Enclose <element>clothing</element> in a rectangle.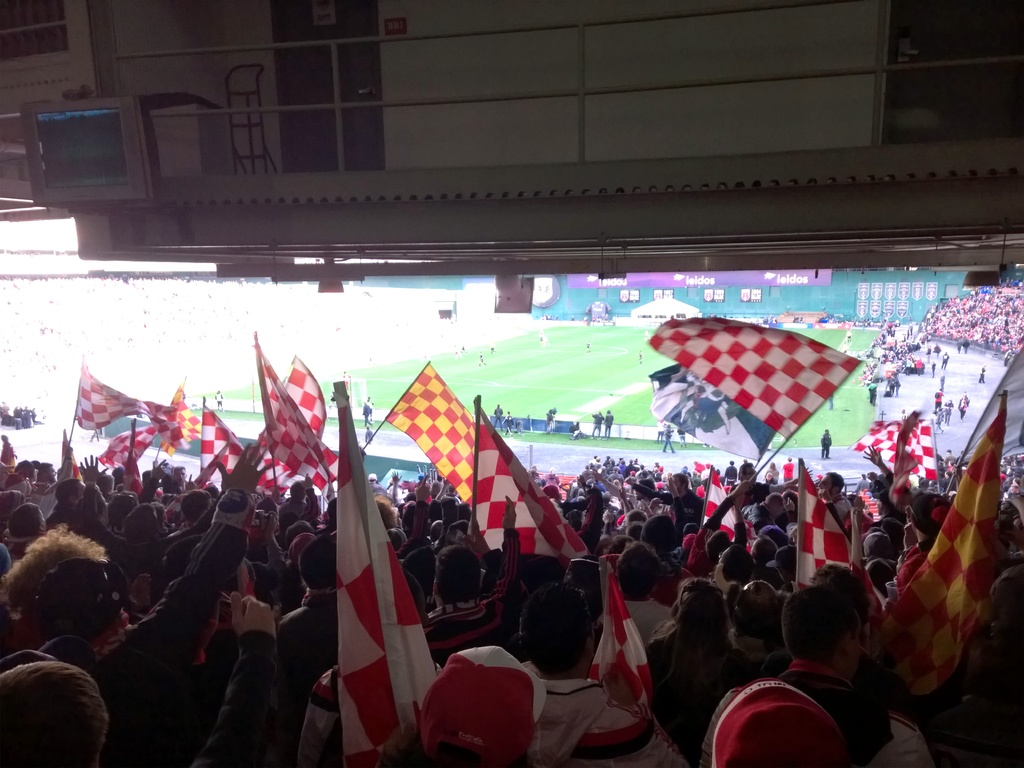
(602, 410, 620, 430).
